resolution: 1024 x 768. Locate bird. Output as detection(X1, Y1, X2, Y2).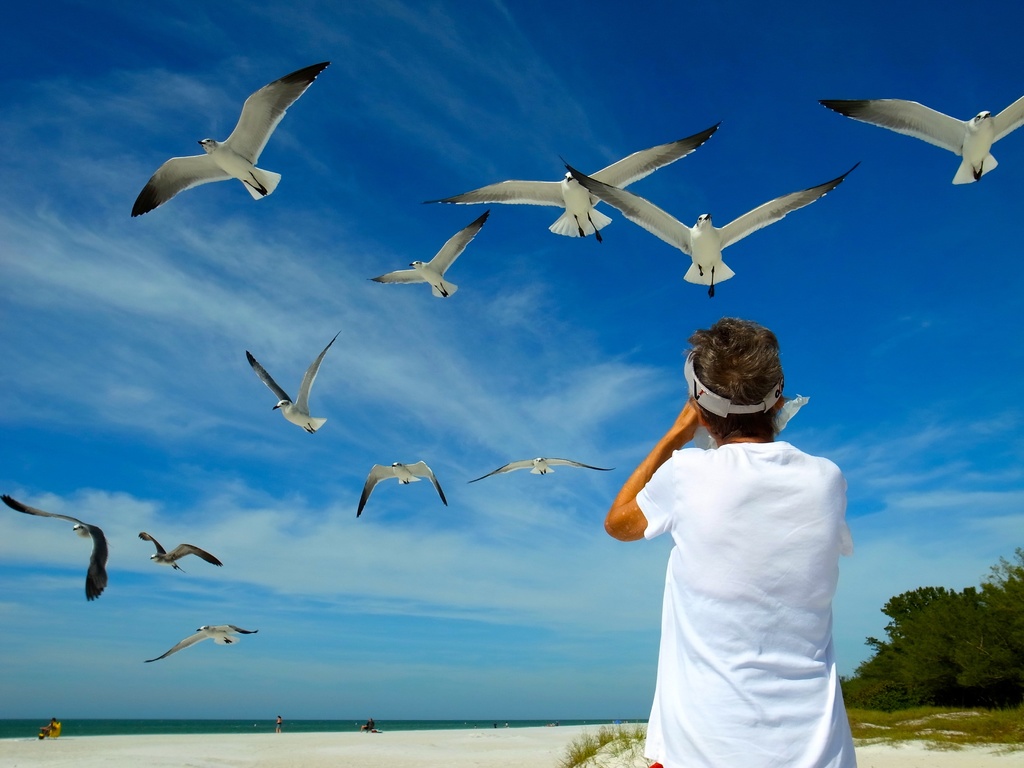
detection(241, 327, 346, 437).
